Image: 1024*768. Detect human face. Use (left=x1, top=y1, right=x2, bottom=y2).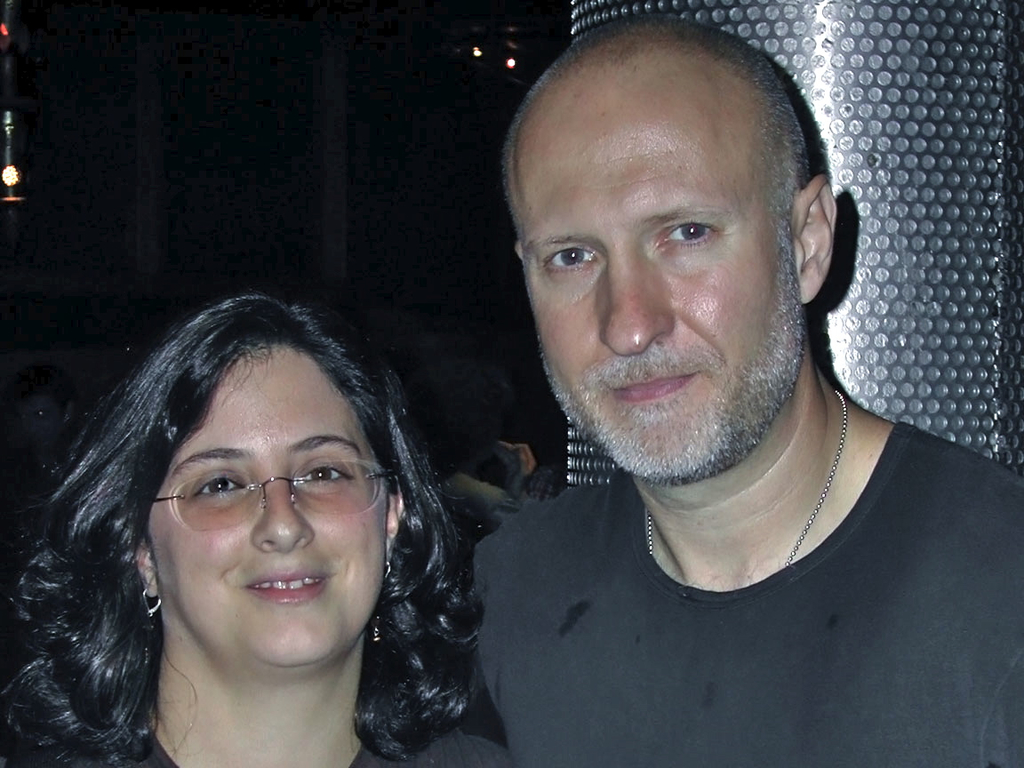
(left=141, top=340, right=392, bottom=664).
